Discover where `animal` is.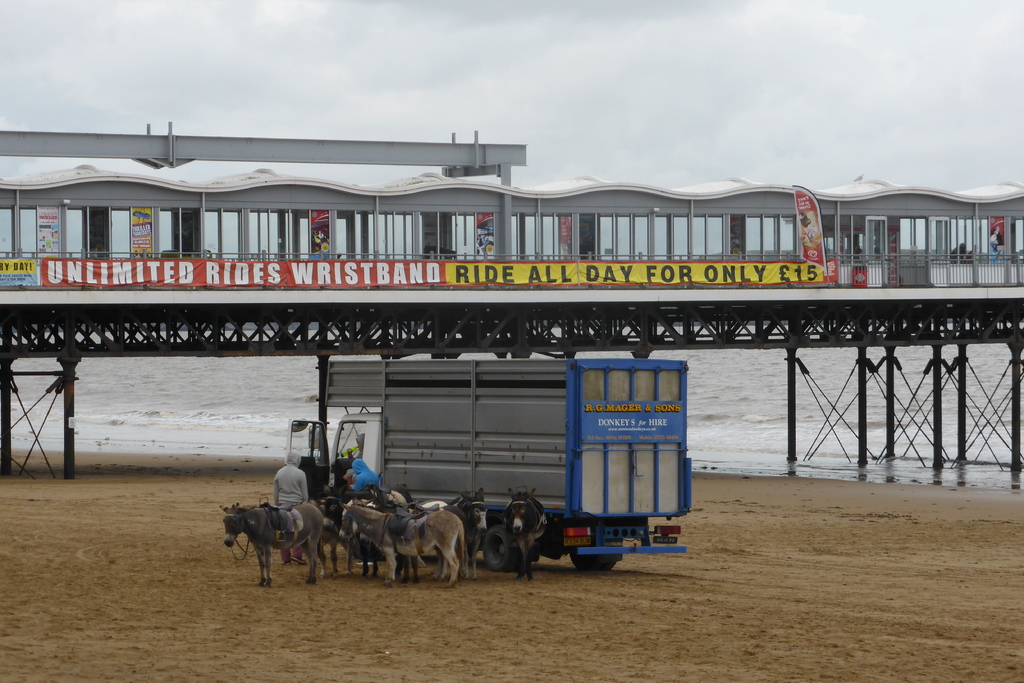
Discovered at (497, 490, 548, 587).
